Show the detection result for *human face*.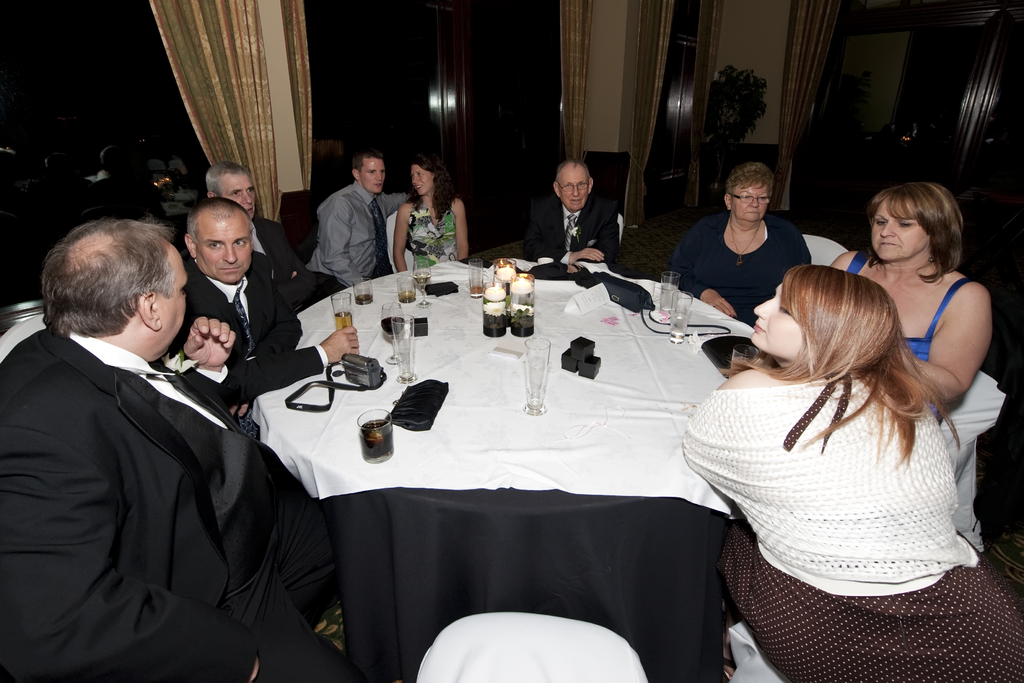
crop(192, 202, 253, 281).
